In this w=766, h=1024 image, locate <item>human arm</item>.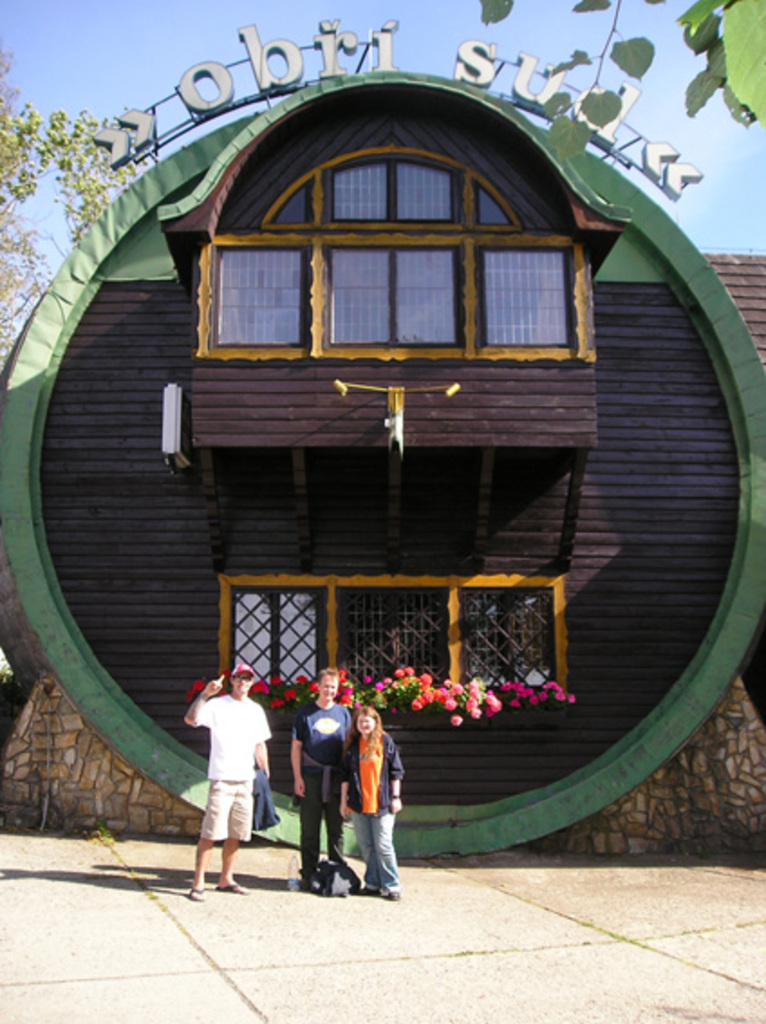
Bounding box: 334, 742, 358, 827.
